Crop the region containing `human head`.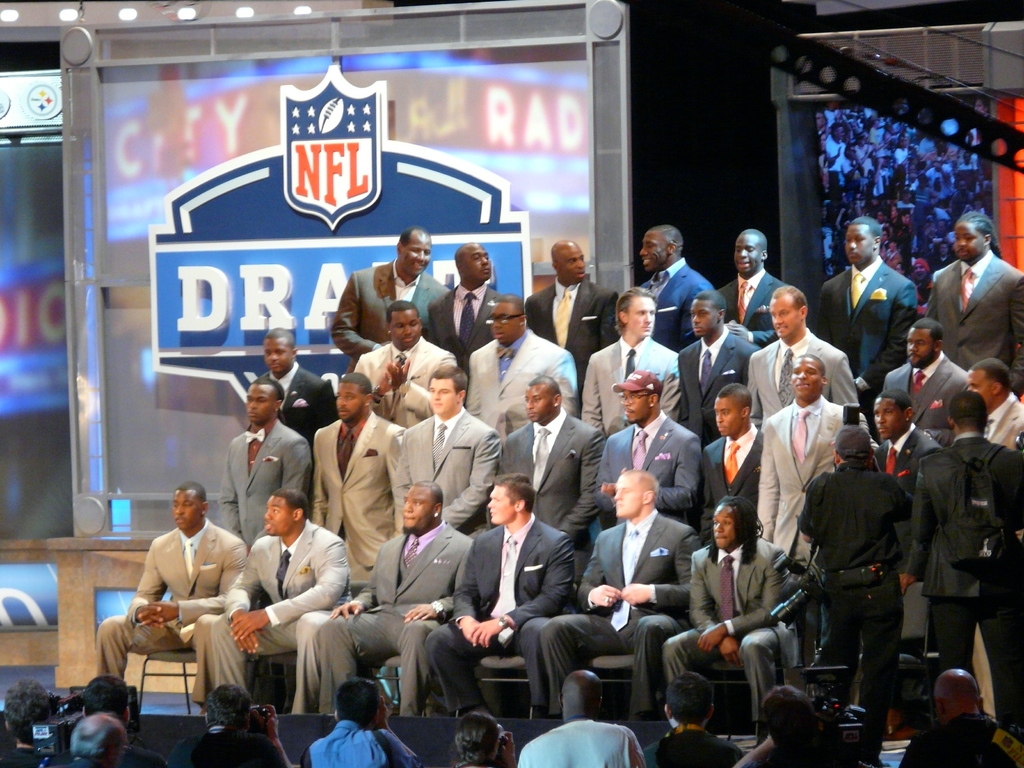
Crop region: region(617, 289, 657, 336).
